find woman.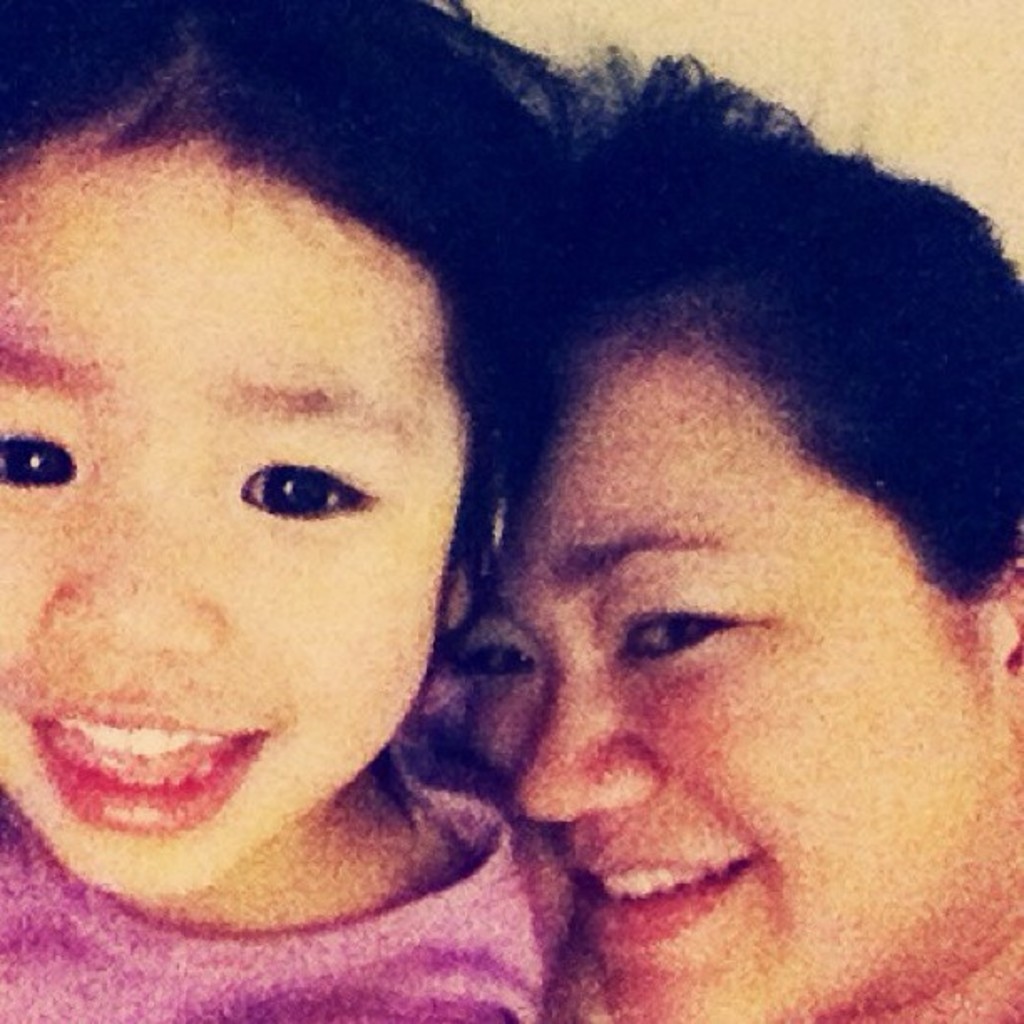
(452, 20, 1022, 1022).
